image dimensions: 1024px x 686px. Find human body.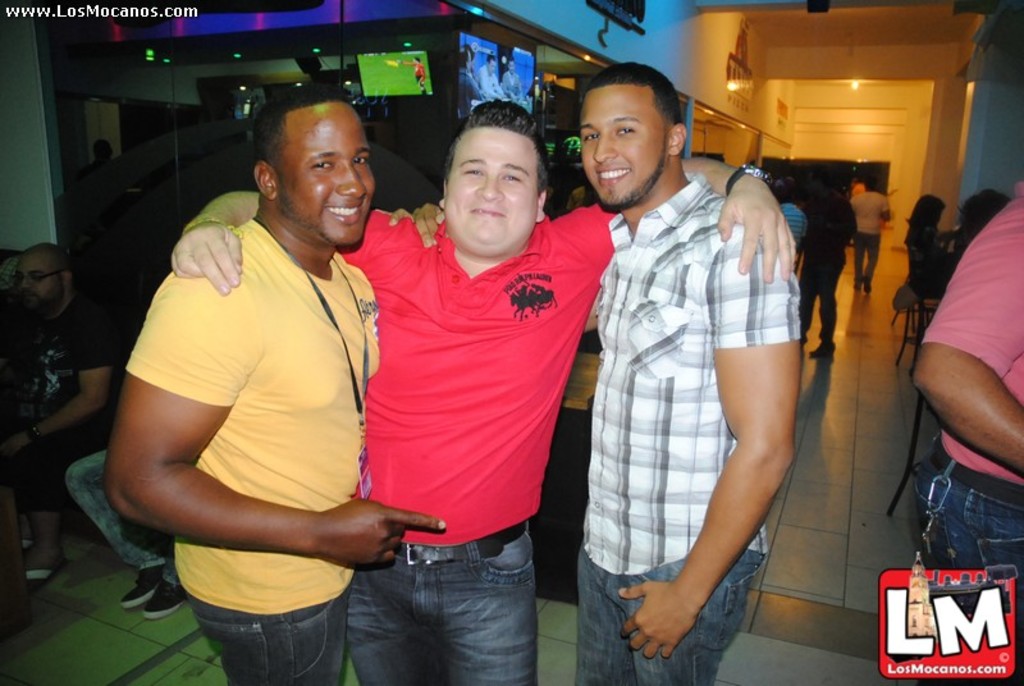
(801,177,847,356).
